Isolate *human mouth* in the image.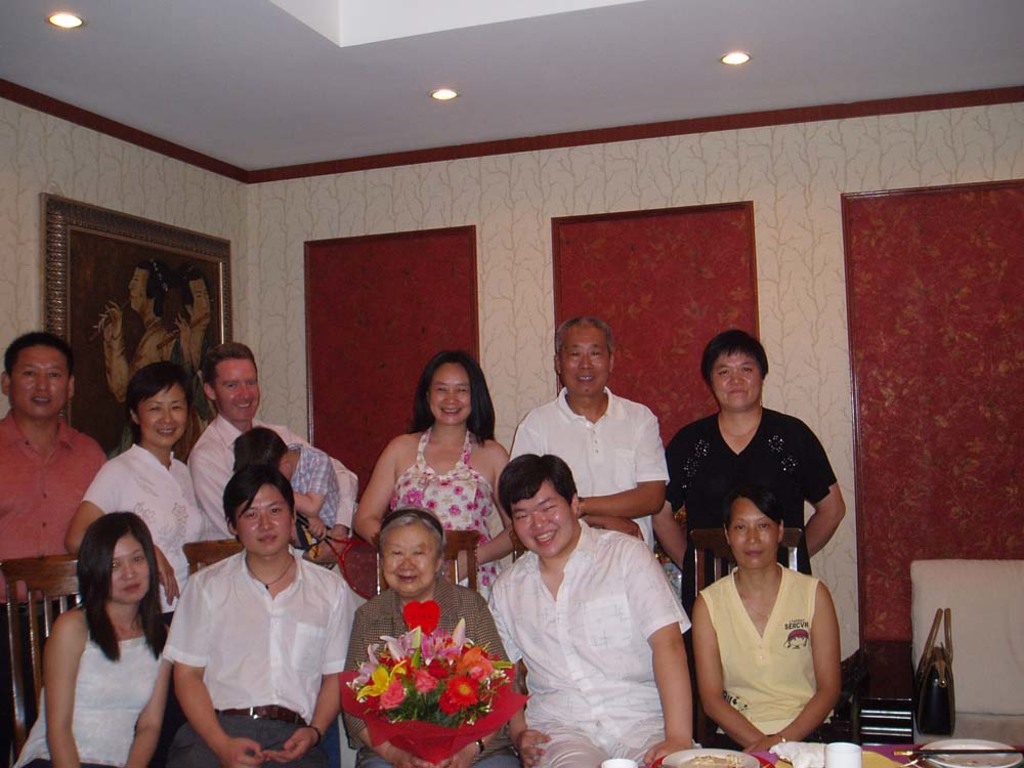
Isolated region: x1=575 y1=373 x2=596 y2=383.
